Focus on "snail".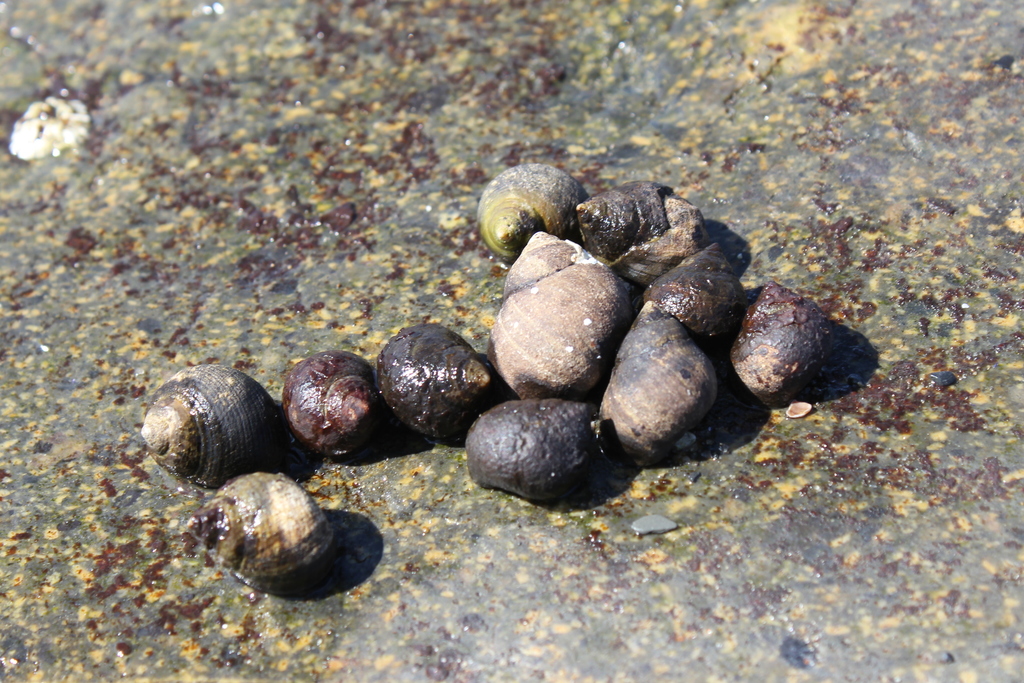
Focused at x1=278, y1=350, x2=378, y2=451.
